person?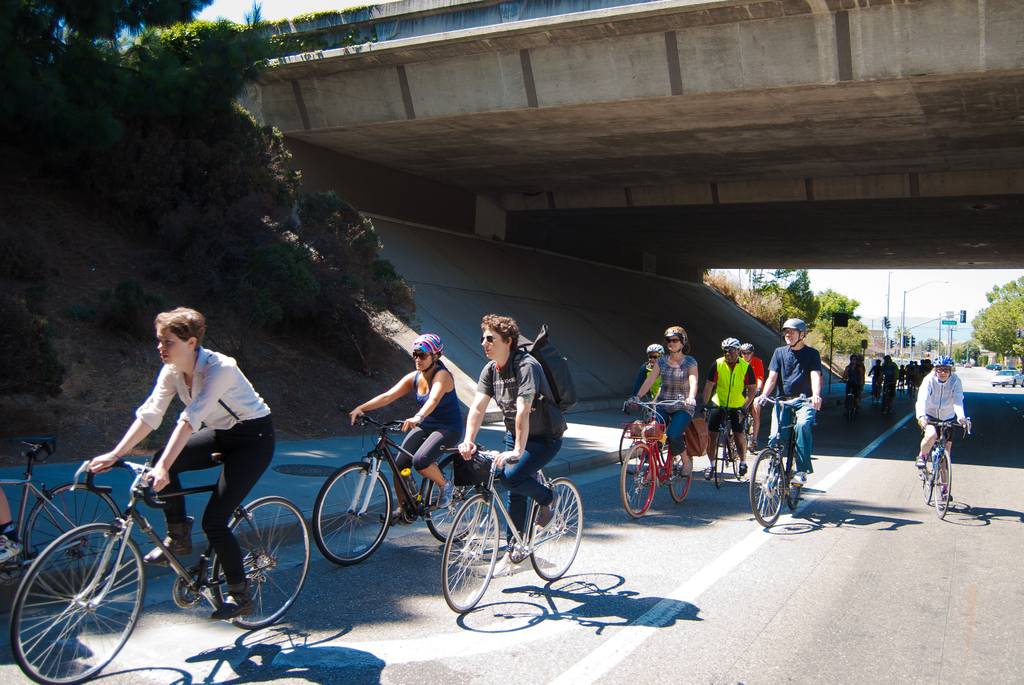
l=632, t=326, r=696, b=474
